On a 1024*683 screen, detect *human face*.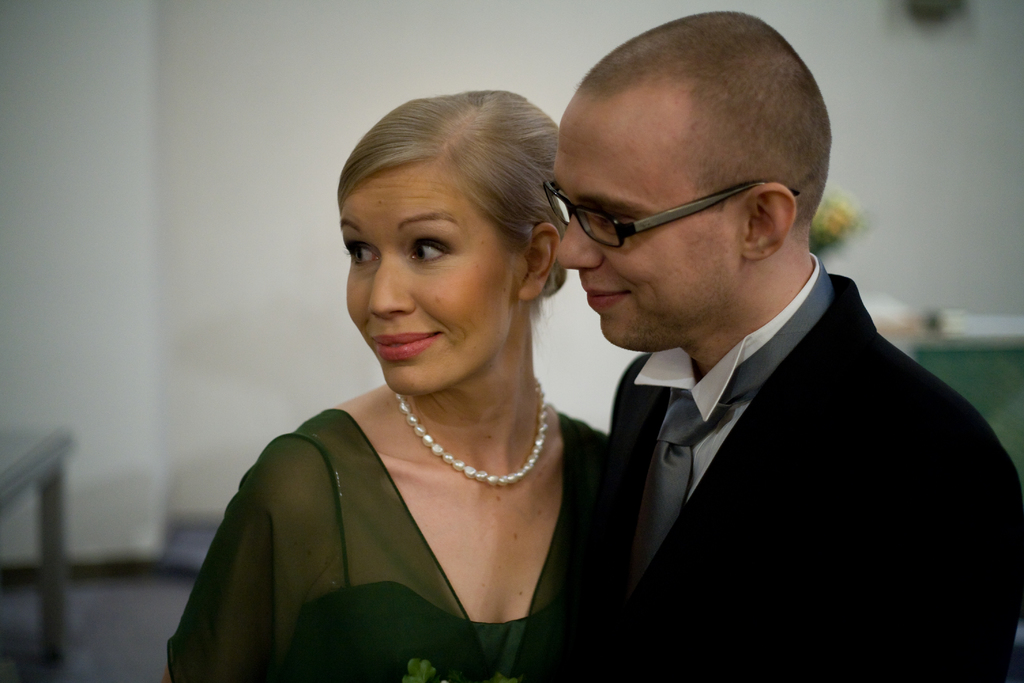
bbox=[550, 92, 745, 356].
